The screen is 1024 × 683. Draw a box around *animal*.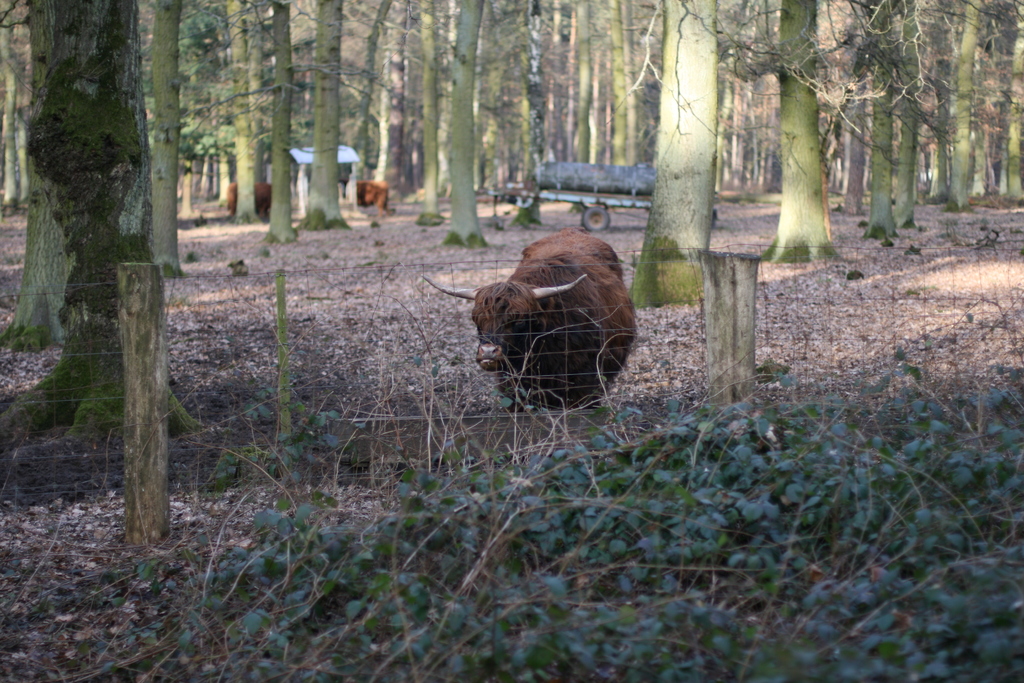
[x1=419, y1=226, x2=636, y2=408].
